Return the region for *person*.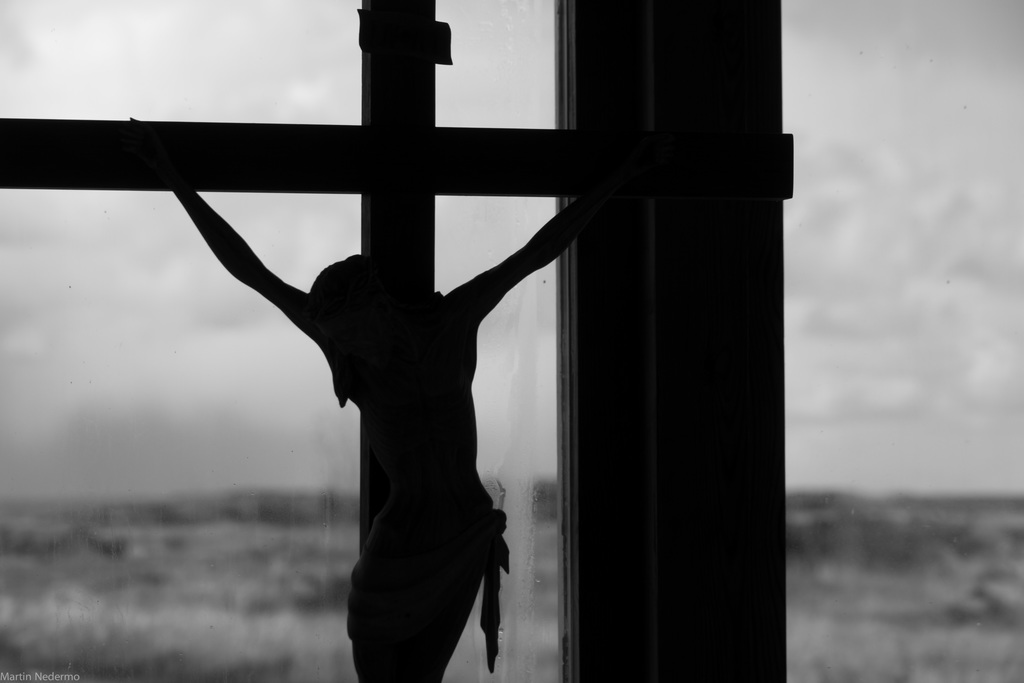
<box>170,190,604,682</box>.
